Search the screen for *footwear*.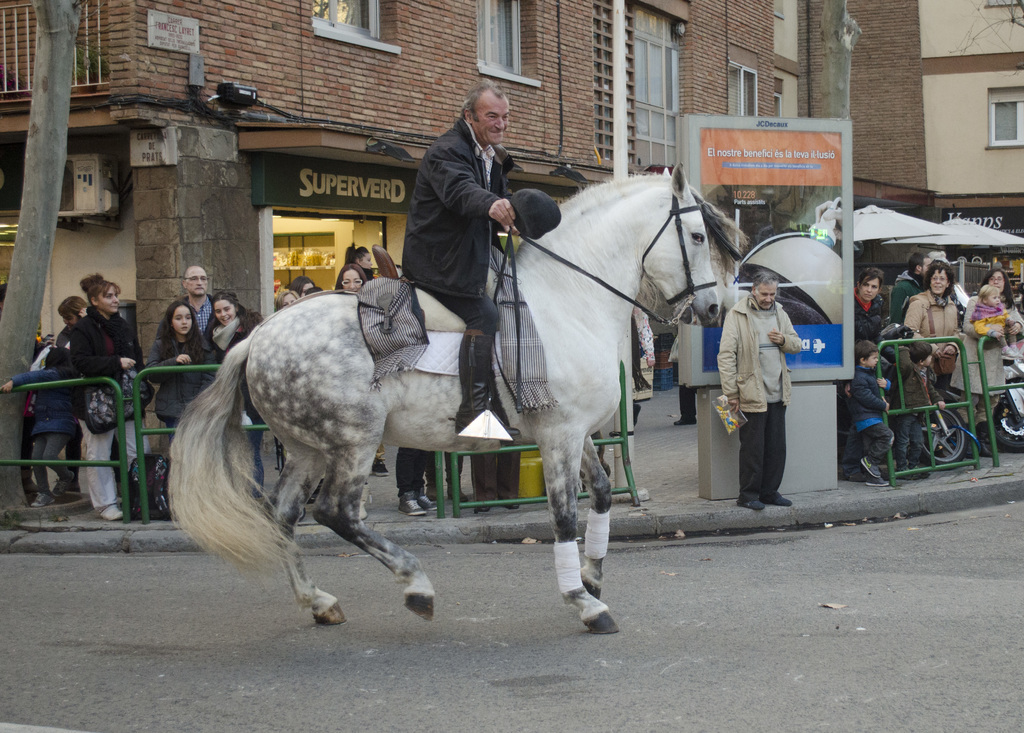
Found at bbox(453, 326, 522, 436).
